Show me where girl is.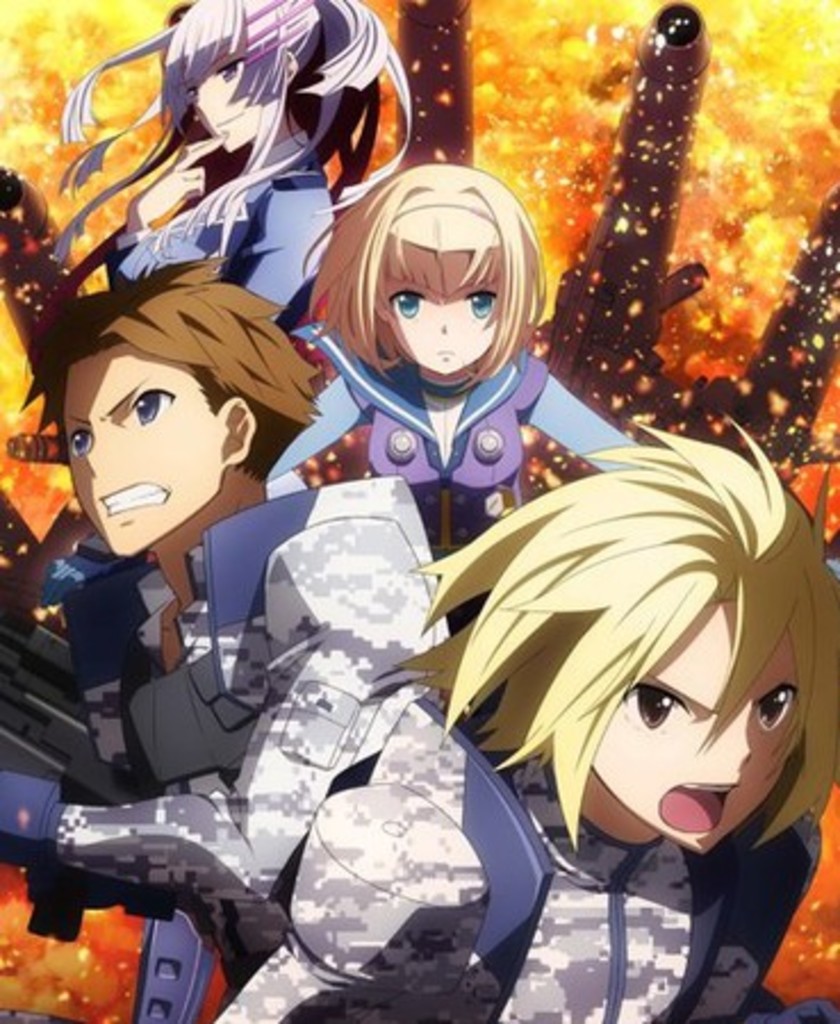
girl is at bbox=(264, 159, 651, 635).
